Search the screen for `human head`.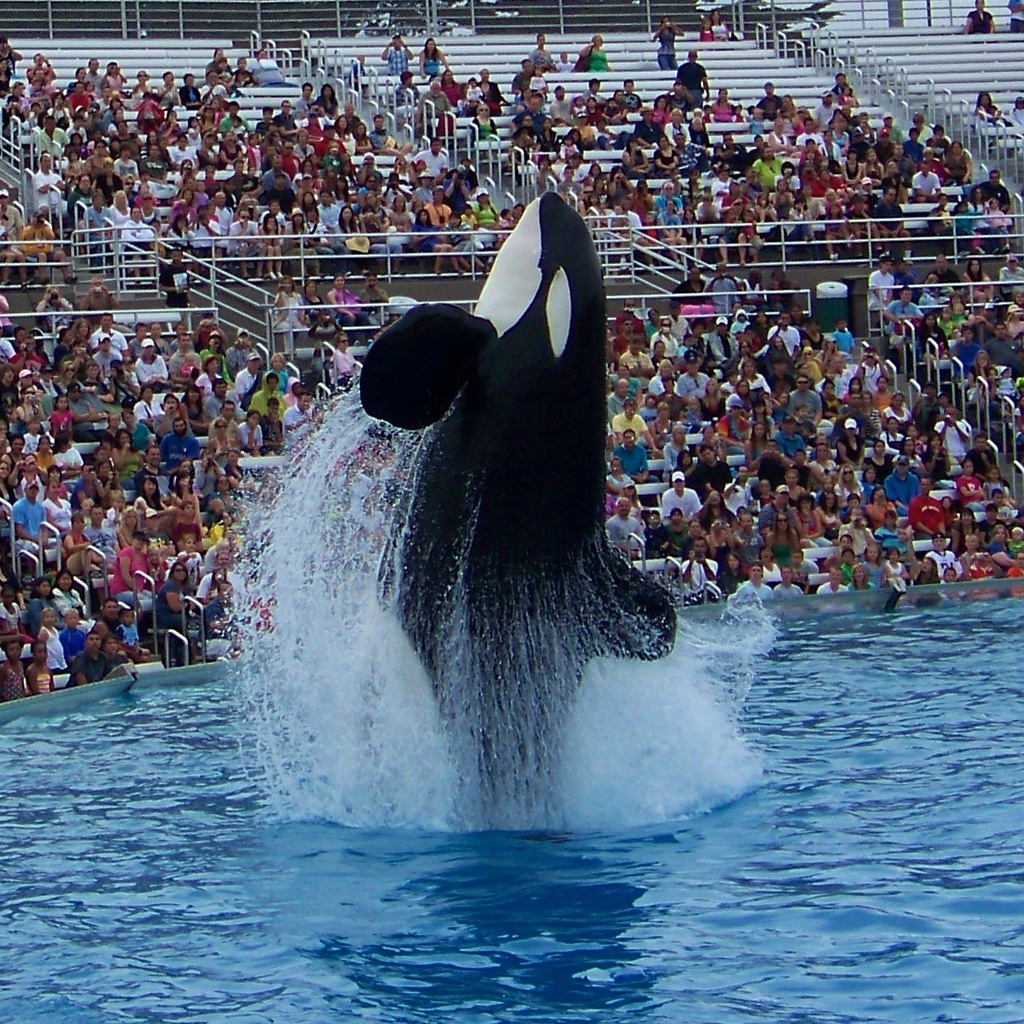
Found at BBox(706, 490, 721, 508).
